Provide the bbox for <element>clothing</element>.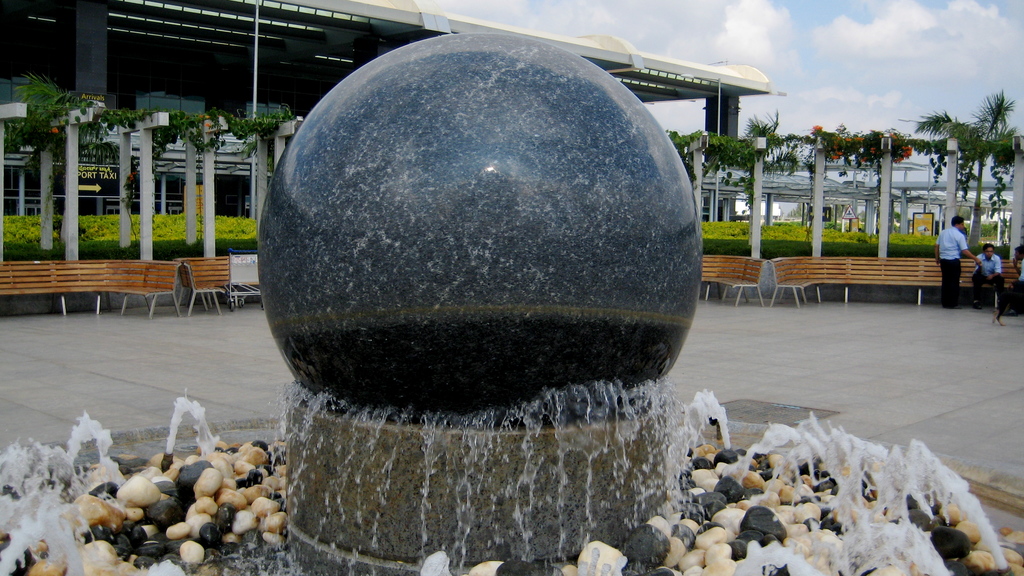
(left=971, top=279, right=1004, bottom=303).
